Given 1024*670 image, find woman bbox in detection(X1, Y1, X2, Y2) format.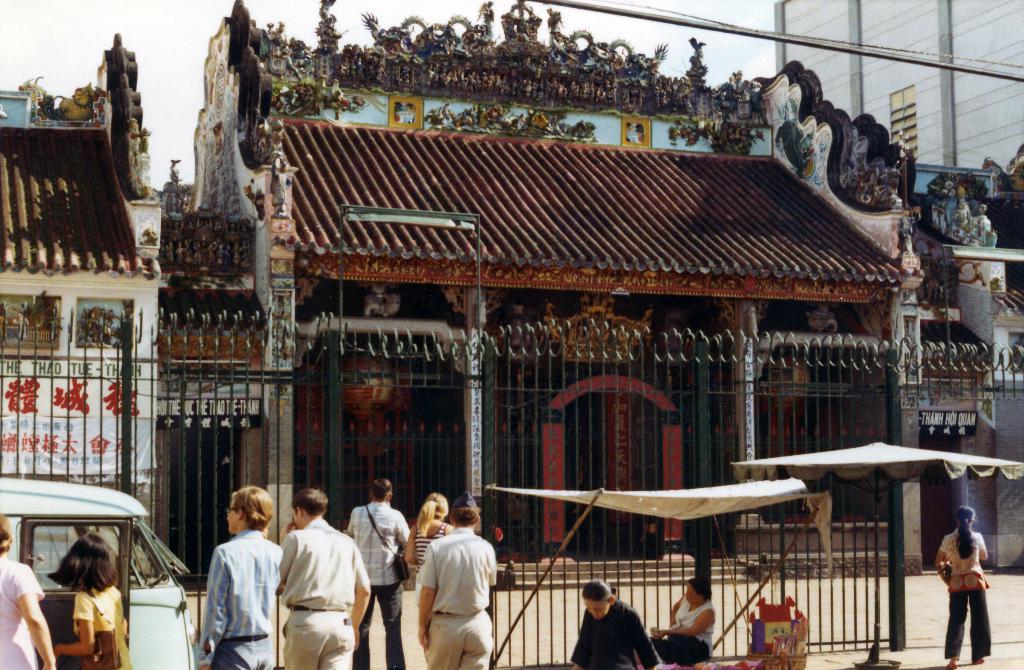
detection(397, 489, 455, 605).
